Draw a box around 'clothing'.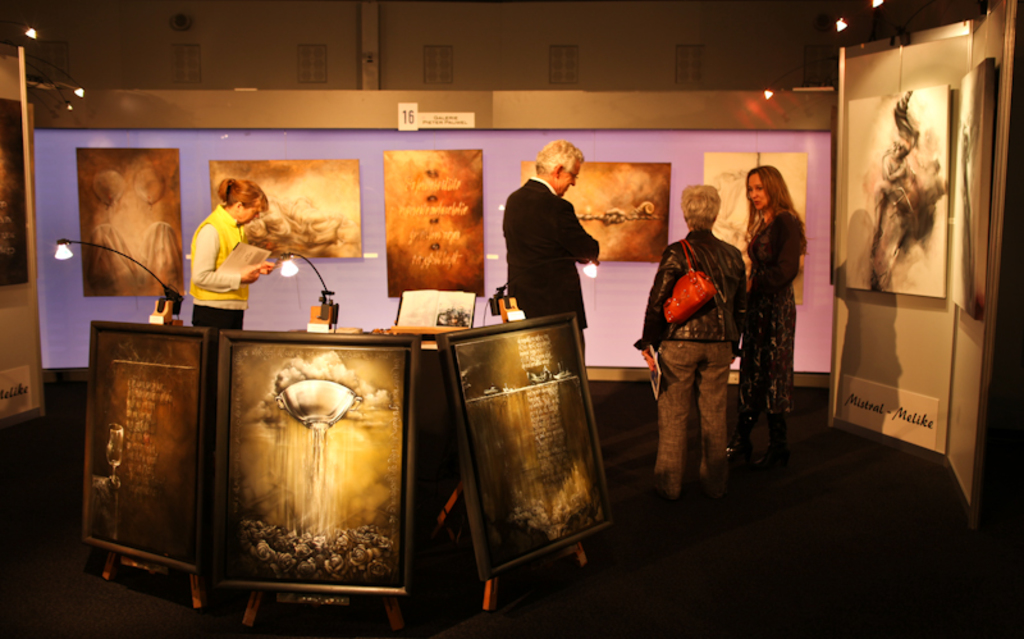
[186, 204, 253, 333].
